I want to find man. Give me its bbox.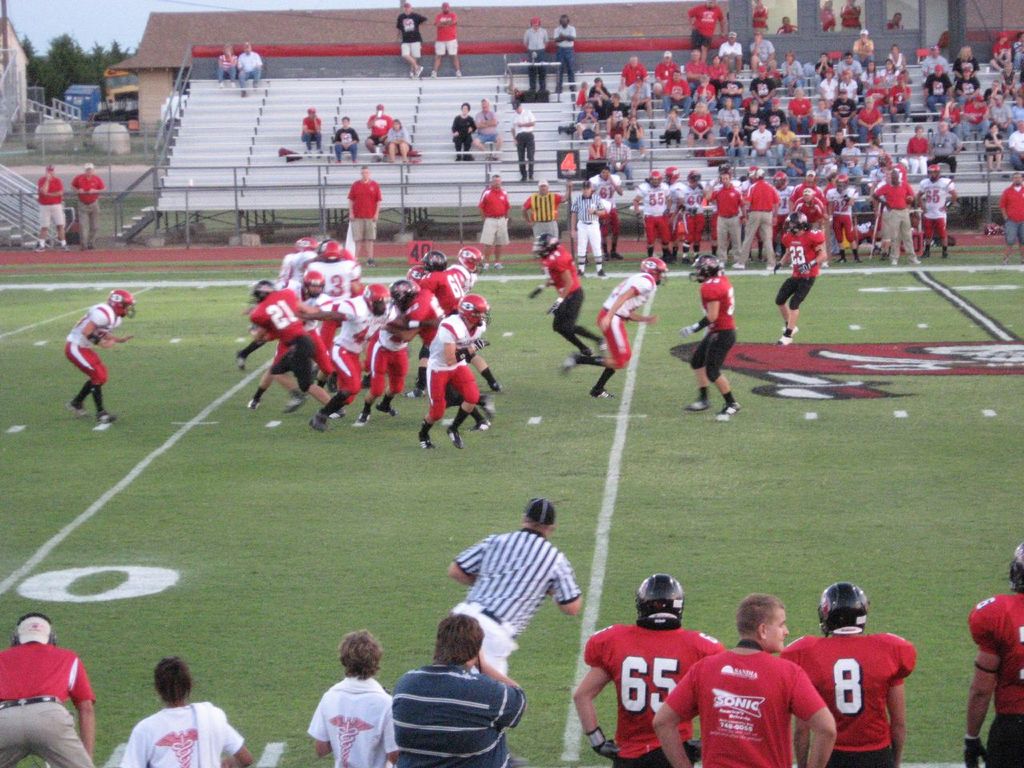
locate(964, 542, 1023, 767).
